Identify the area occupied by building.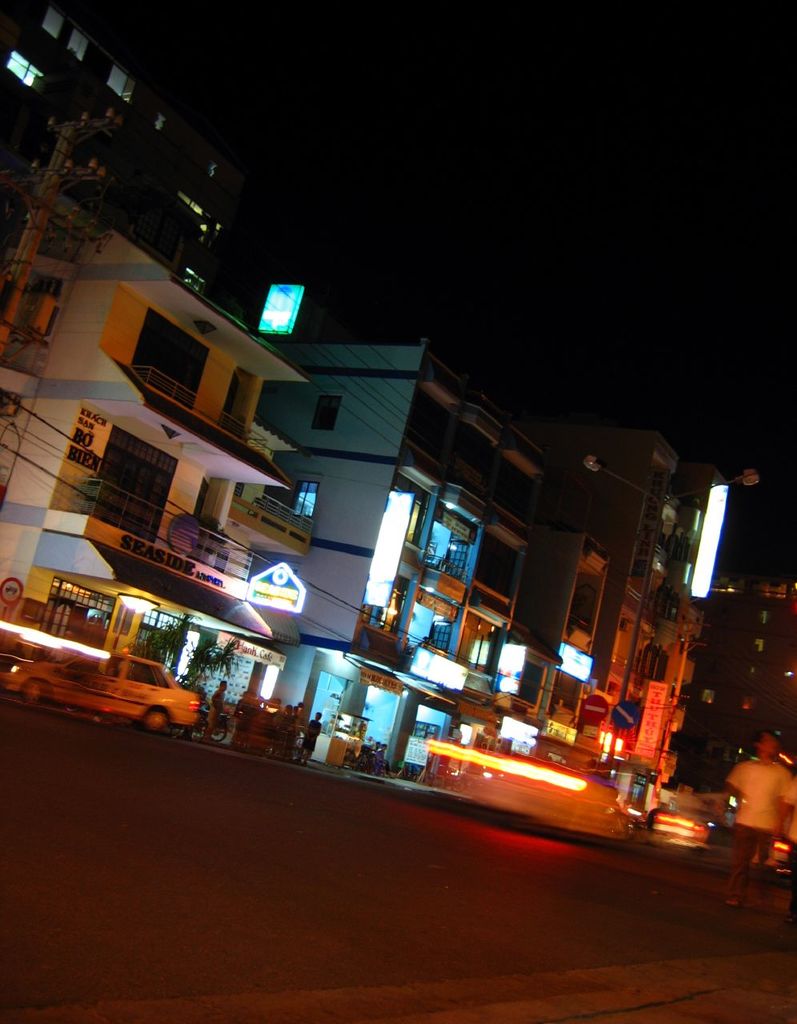
Area: left=0, top=0, right=306, bottom=714.
